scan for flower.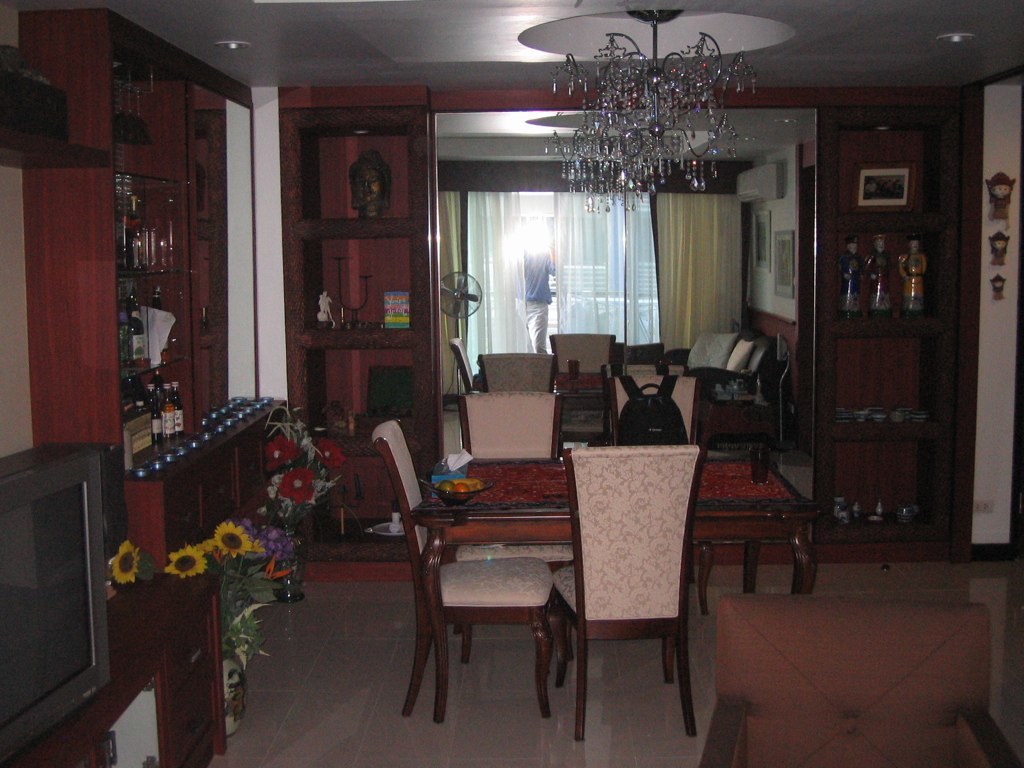
Scan result: detection(112, 538, 138, 580).
